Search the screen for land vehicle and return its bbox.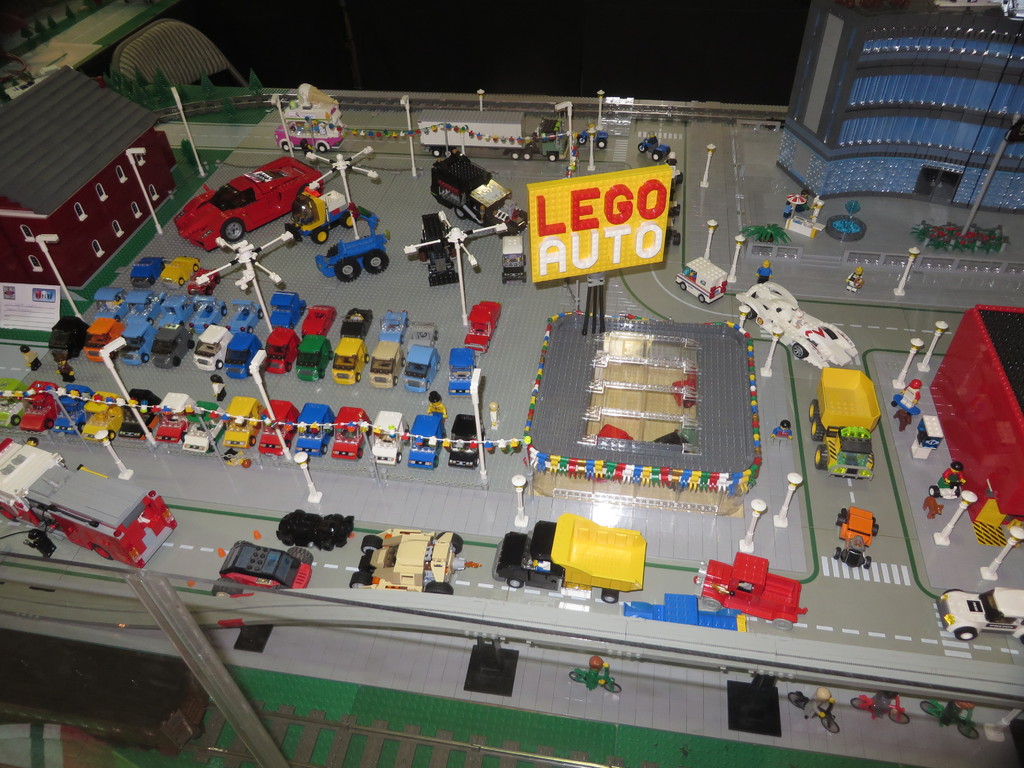
Found: crop(276, 100, 347, 152).
